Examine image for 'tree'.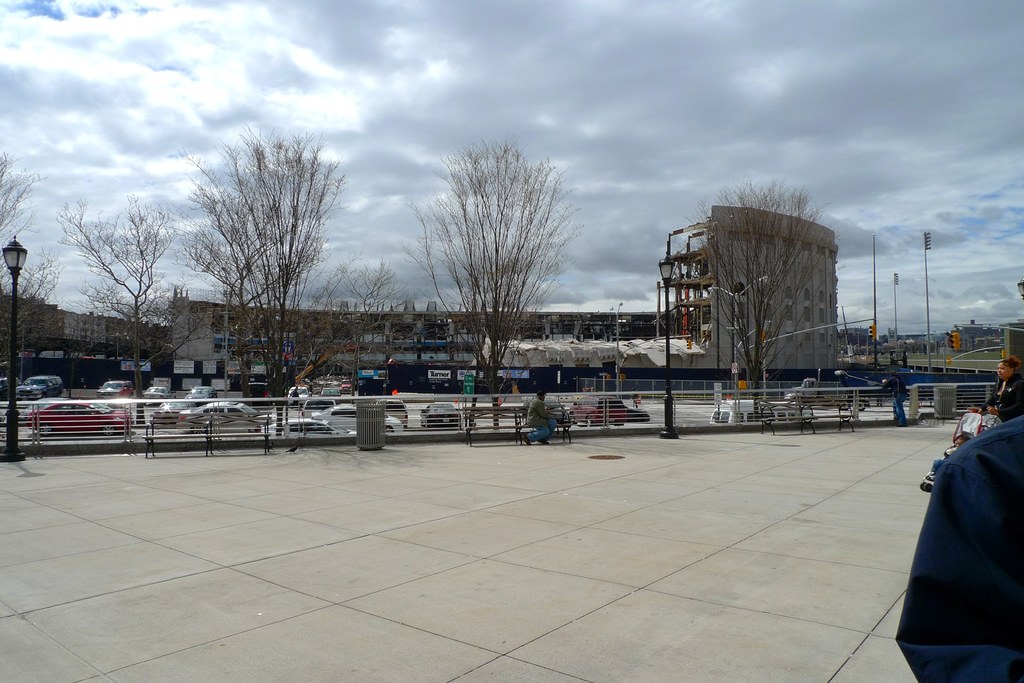
Examination result: locate(51, 196, 217, 424).
